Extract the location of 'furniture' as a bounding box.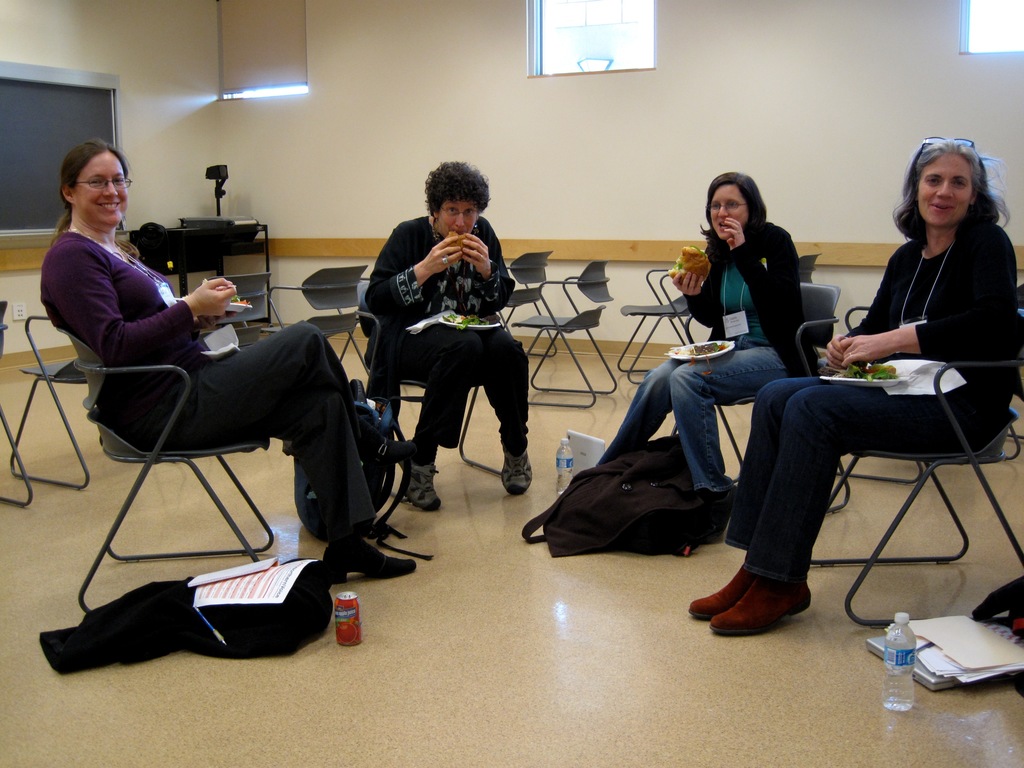
bbox(353, 278, 499, 500).
